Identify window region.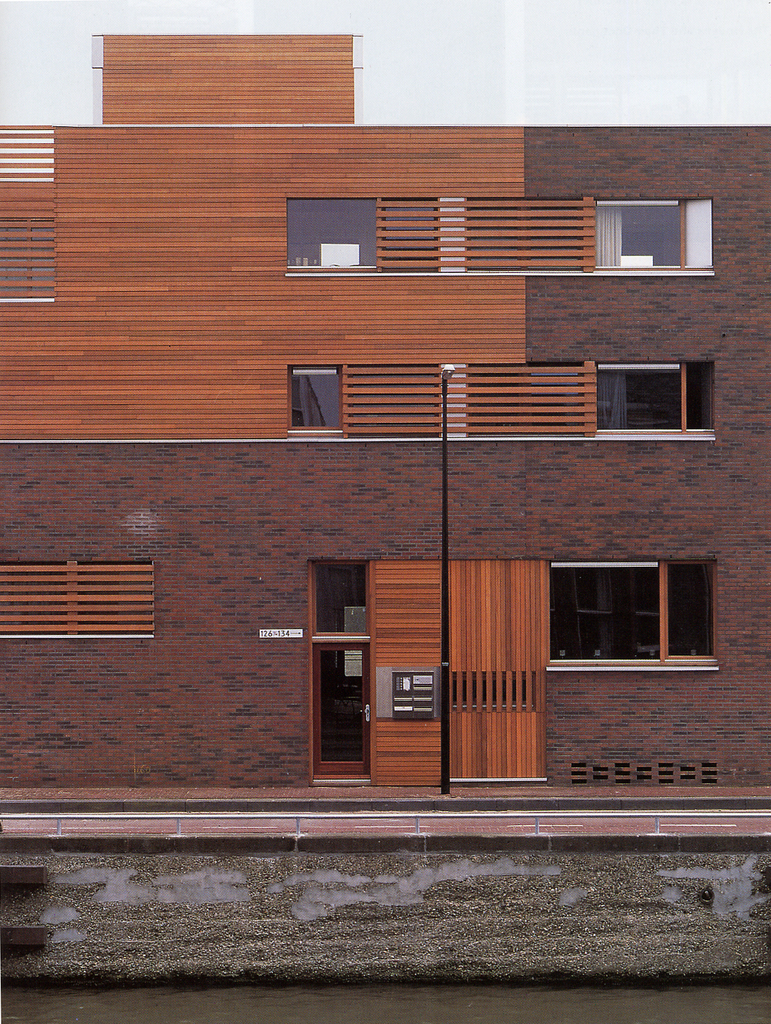
Region: x1=1 y1=561 x2=151 y2=639.
